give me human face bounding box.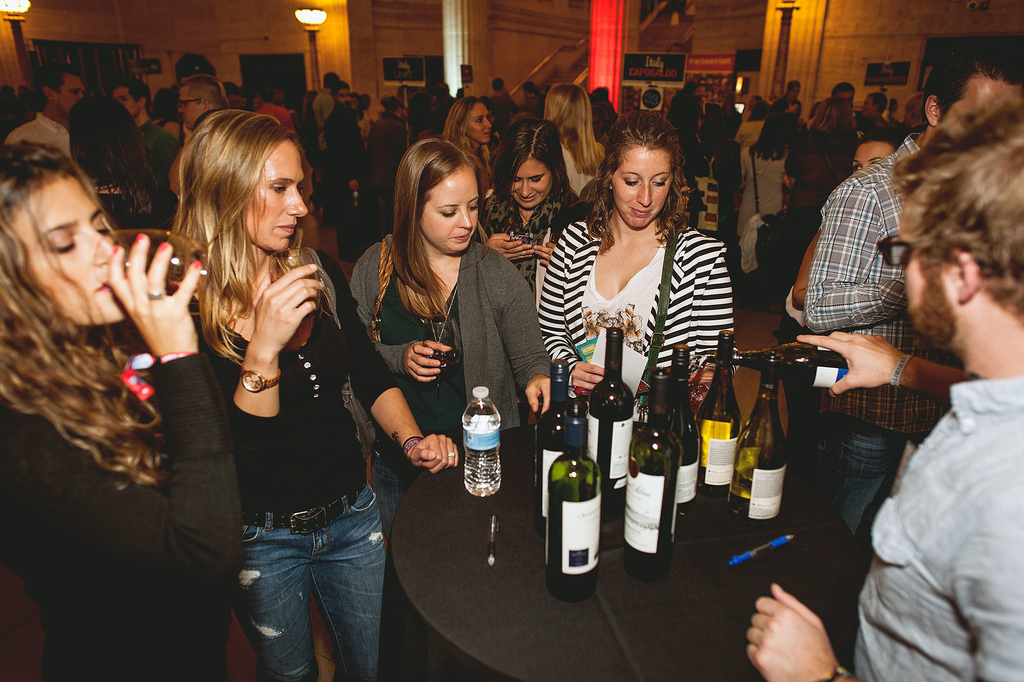
pyautogui.locateOnScreen(241, 133, 308, 251).
